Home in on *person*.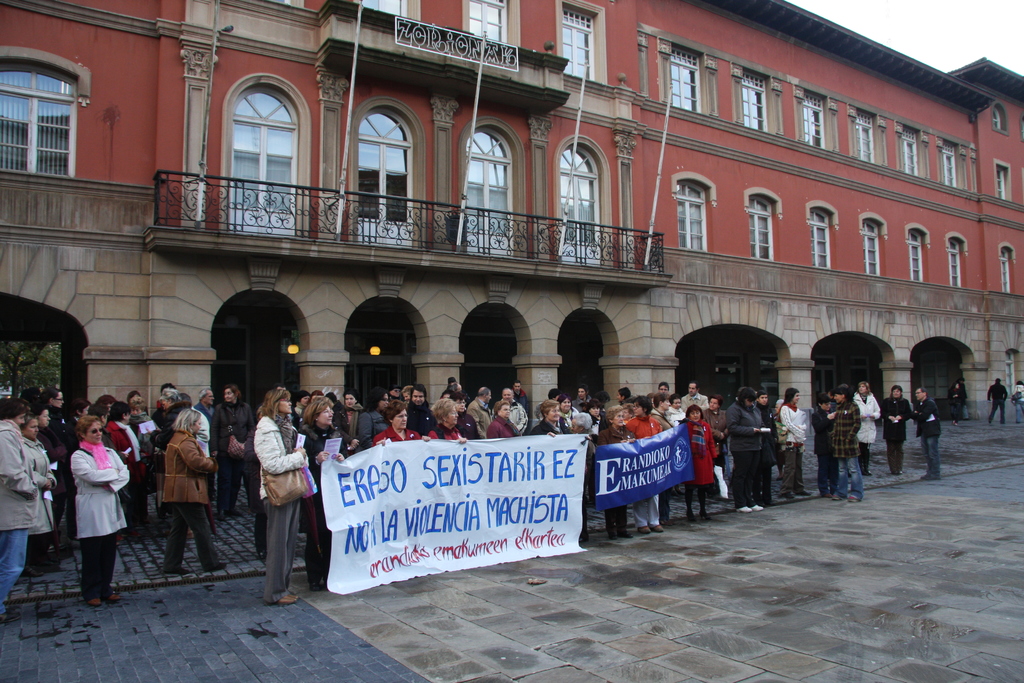
Homed in at 682/406/710/517.
